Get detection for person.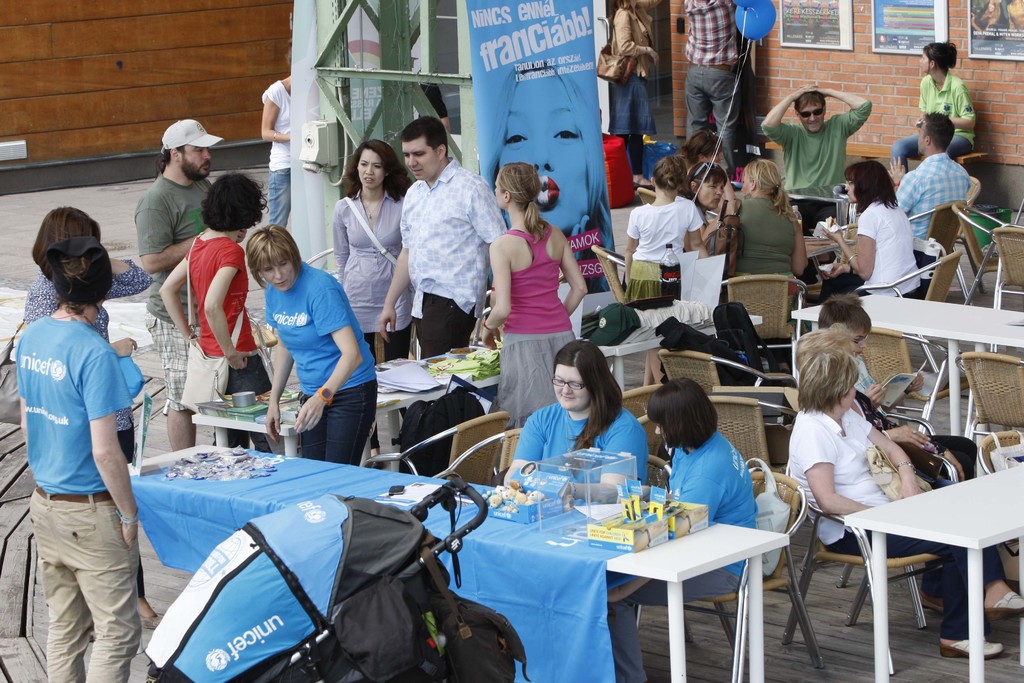
Detection: BBox(380, 115, 504, 477).
